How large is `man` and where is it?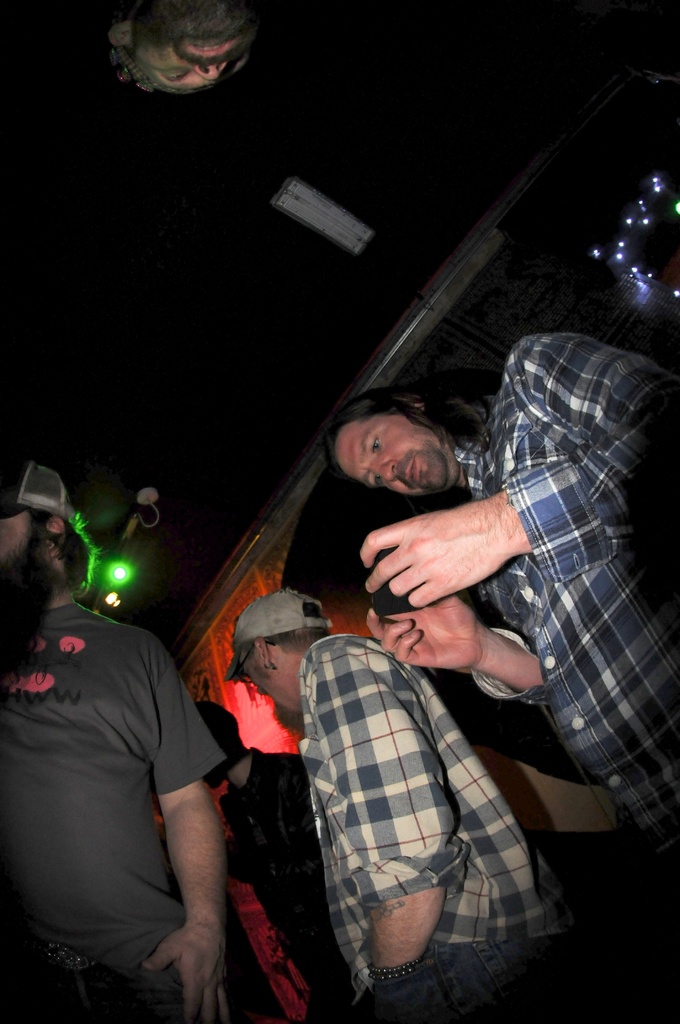
Bounding box: l=224, t=581, r=581, b=1023.
